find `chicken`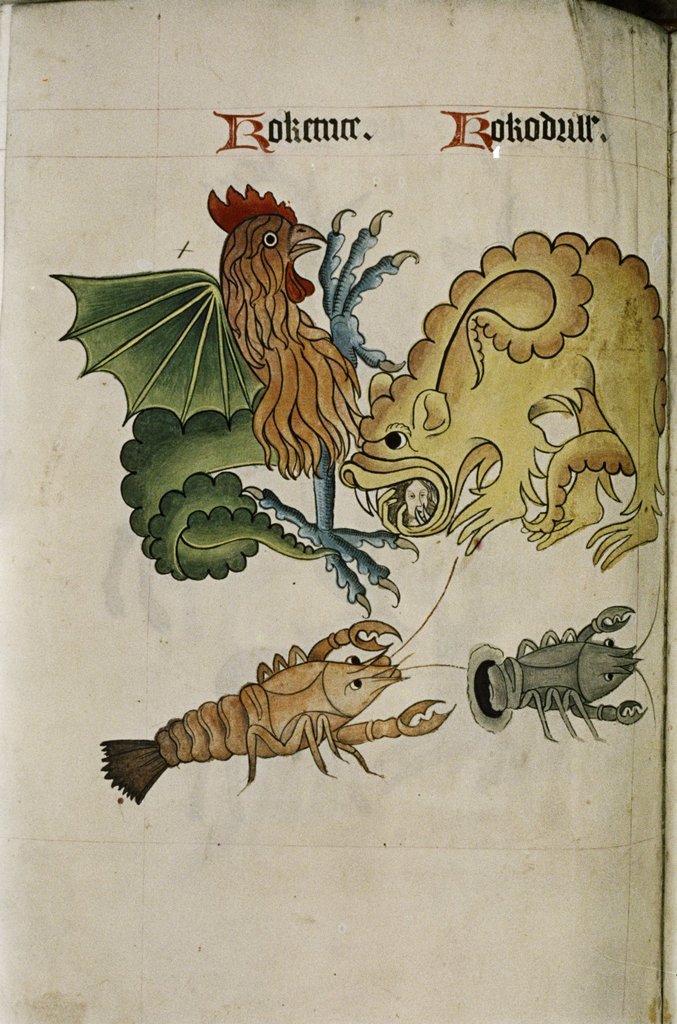
{"x1": 195, "y1": 186, "x2": 364, "y2": 477}
